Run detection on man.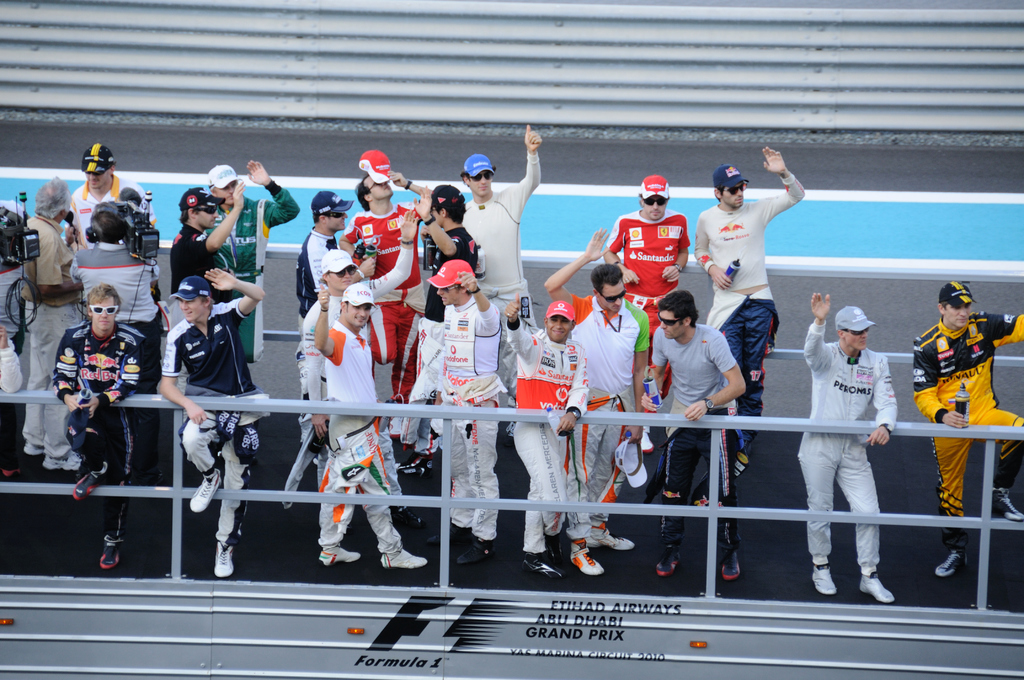
Result: (797,295,895,604).
